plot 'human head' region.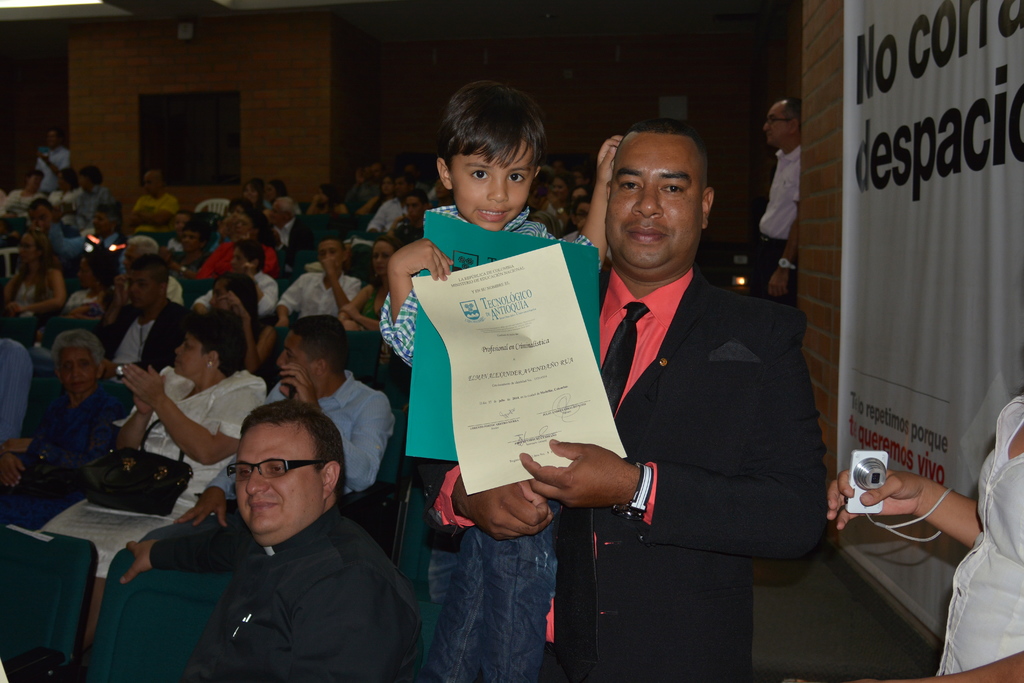
Plotted at detection(267, 199, 296, 229).
